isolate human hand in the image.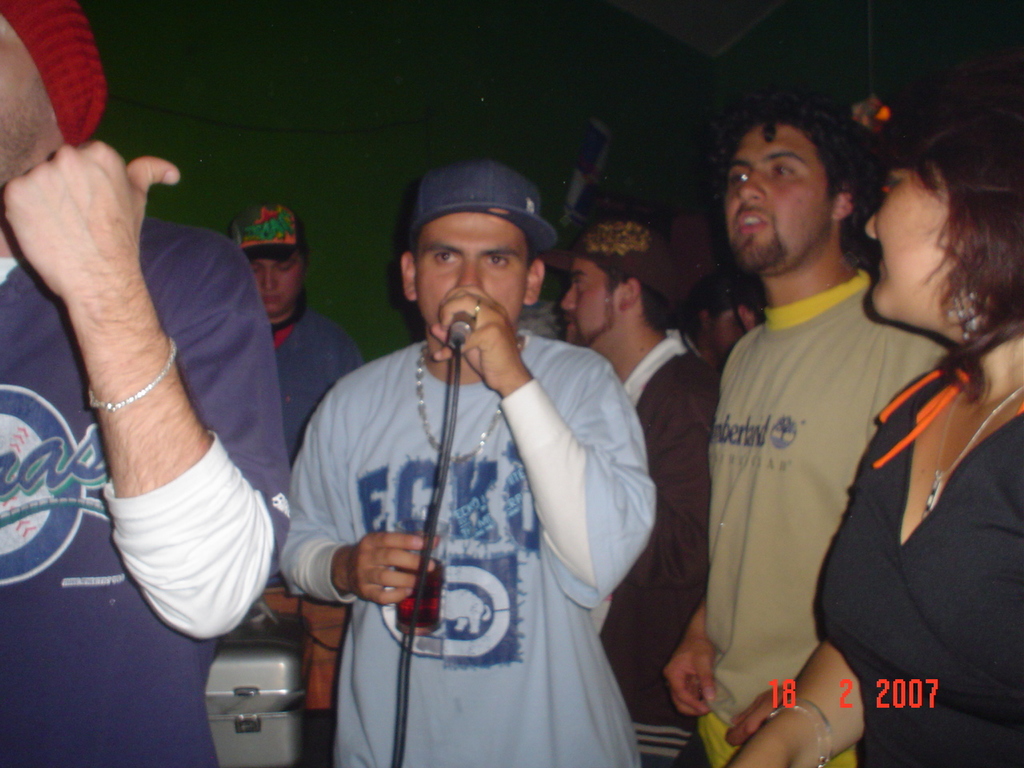
Isolated region: box=[425, 284, 521, 394].
